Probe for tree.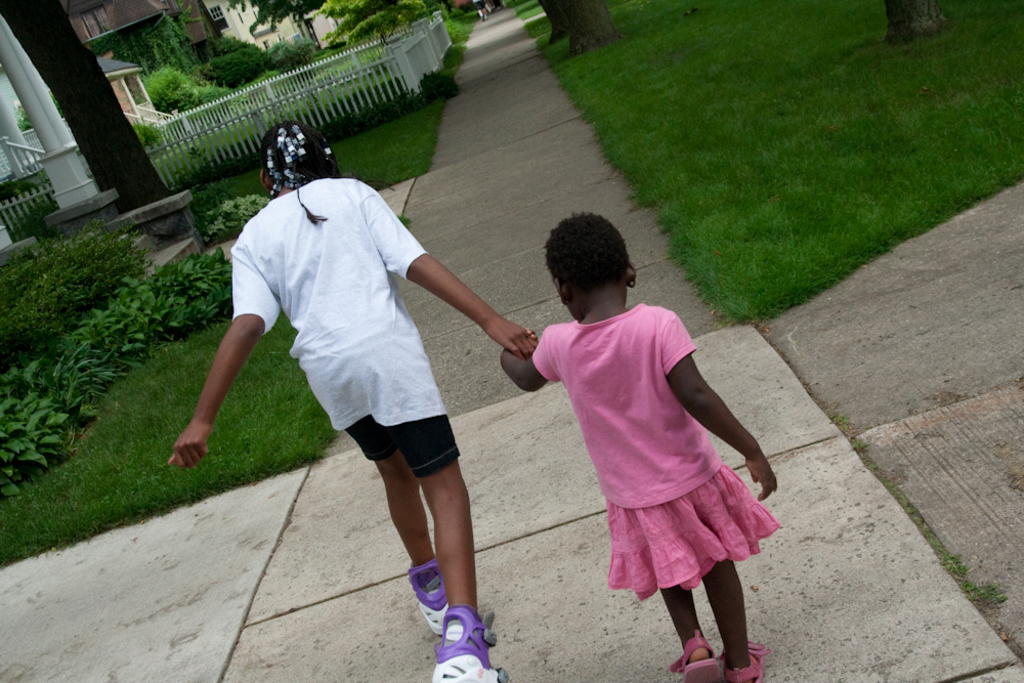
Probe result: box(309, 0, 427, 44).
